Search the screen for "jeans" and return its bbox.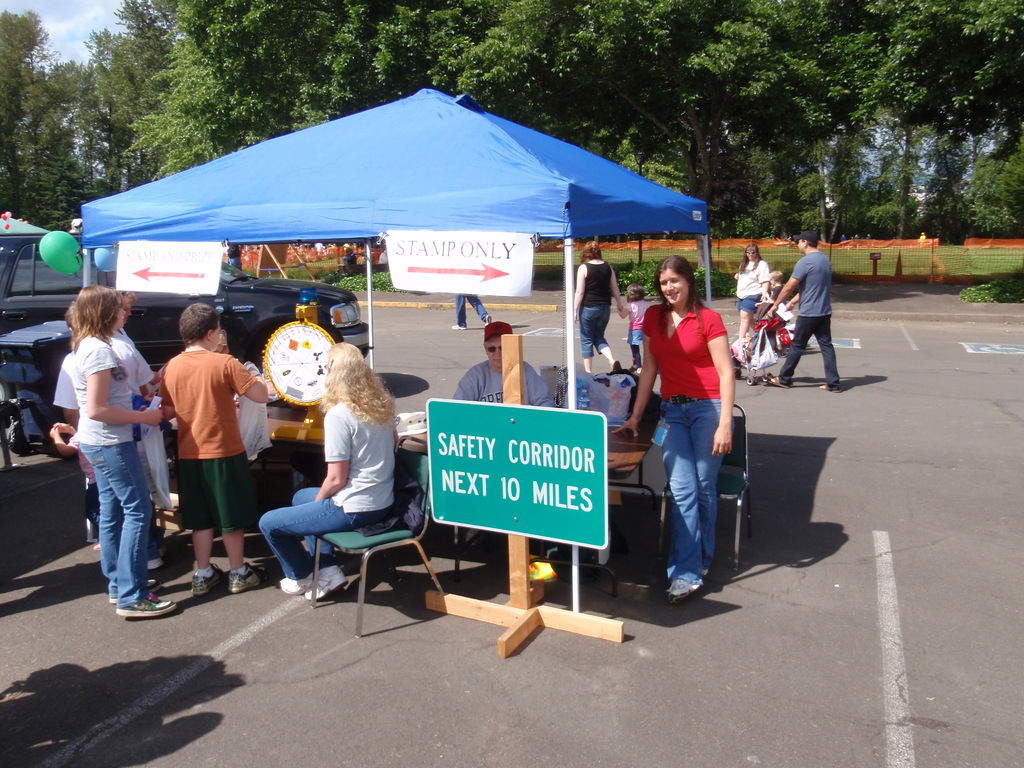
Found: (x1=248, y1=484, x2=353, y2=577).
